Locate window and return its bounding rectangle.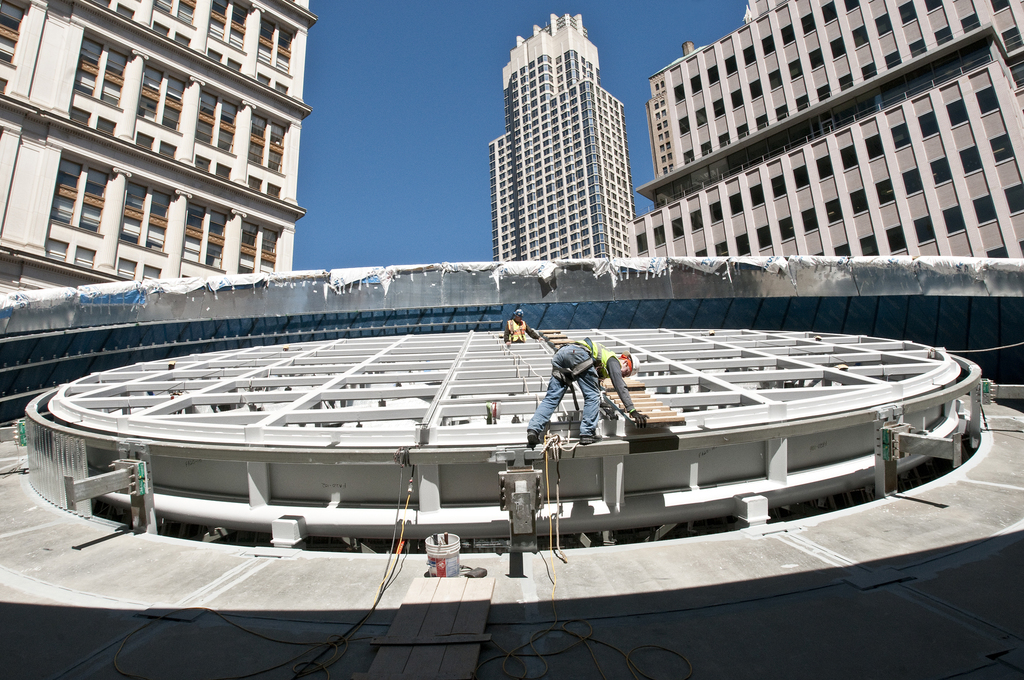
pyautogui.locateOnScreen(859, 234, 880, 258).
